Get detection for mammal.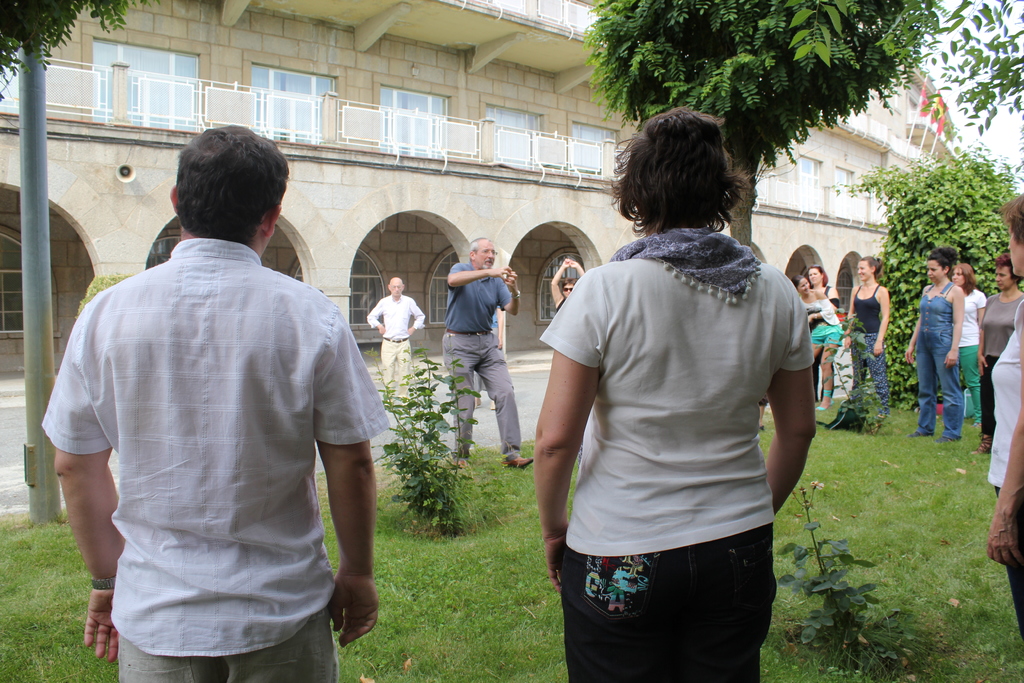
Detection: <region>442, 238, 521, 465</region>.
